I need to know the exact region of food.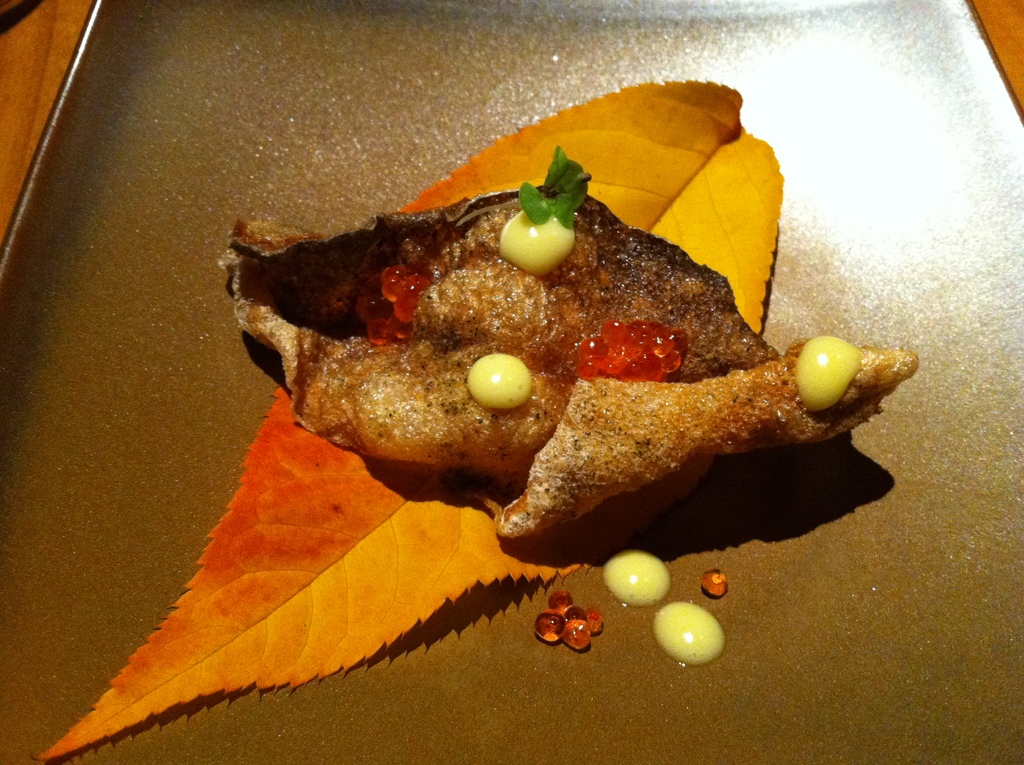
Region: locate(653, 599, 725, 664).
